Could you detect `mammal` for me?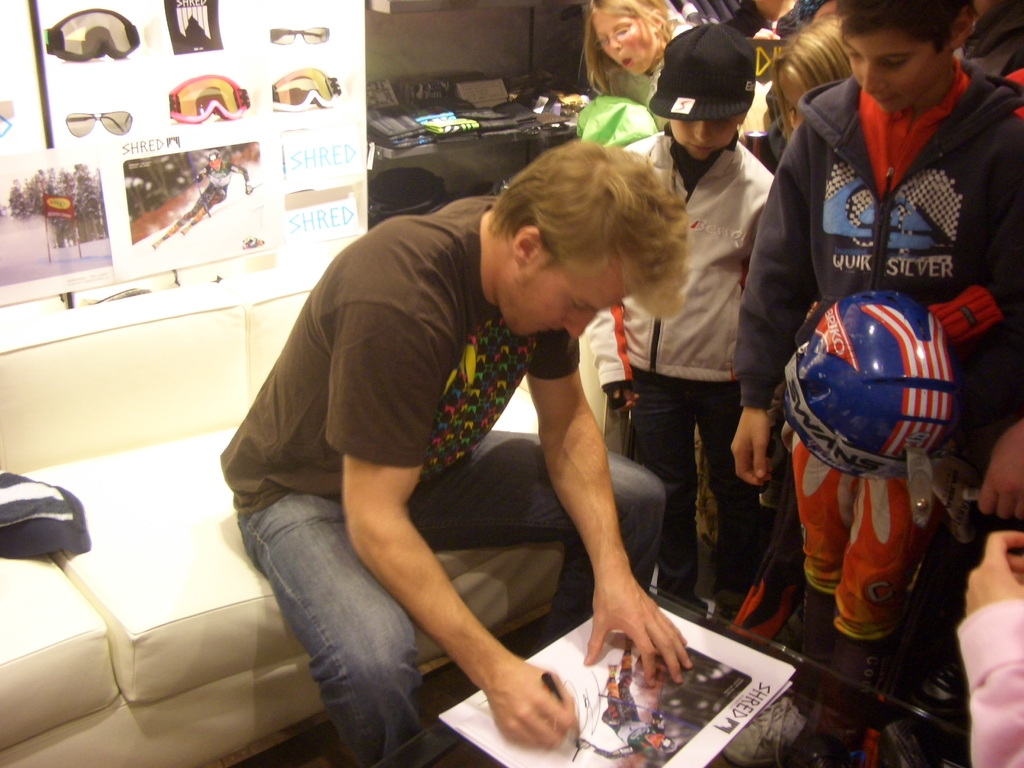
Detection result: l=955, t=0, r=1023, b=113.
